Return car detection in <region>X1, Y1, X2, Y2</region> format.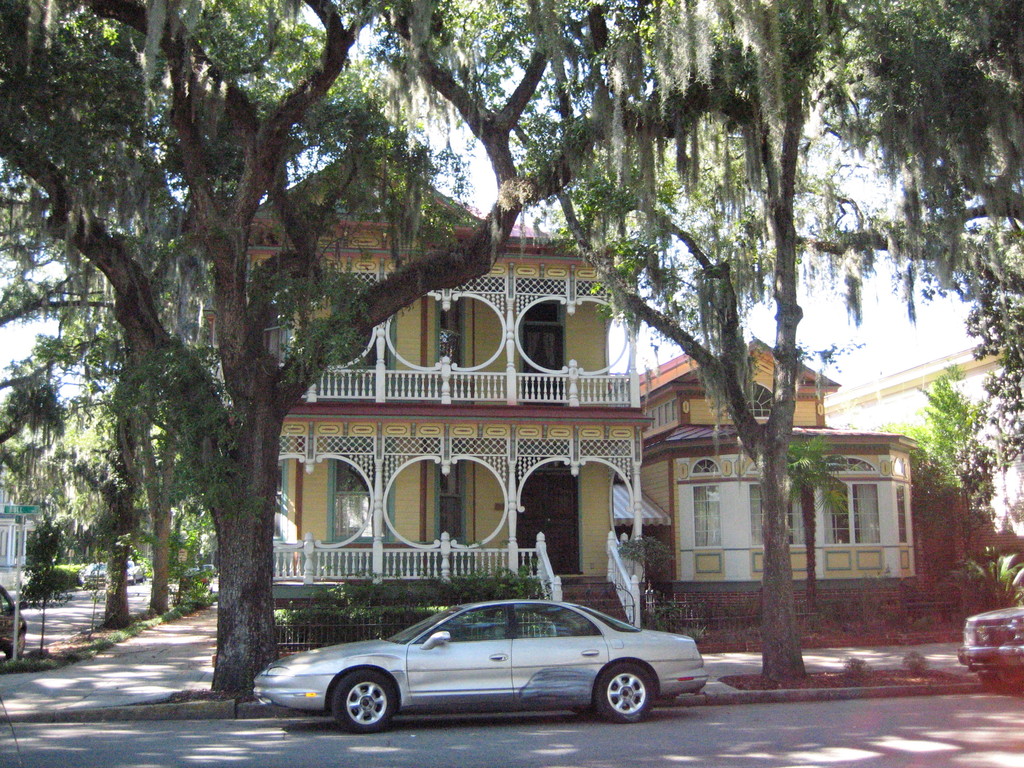
<region>184, 567, 207, 584</region>.
